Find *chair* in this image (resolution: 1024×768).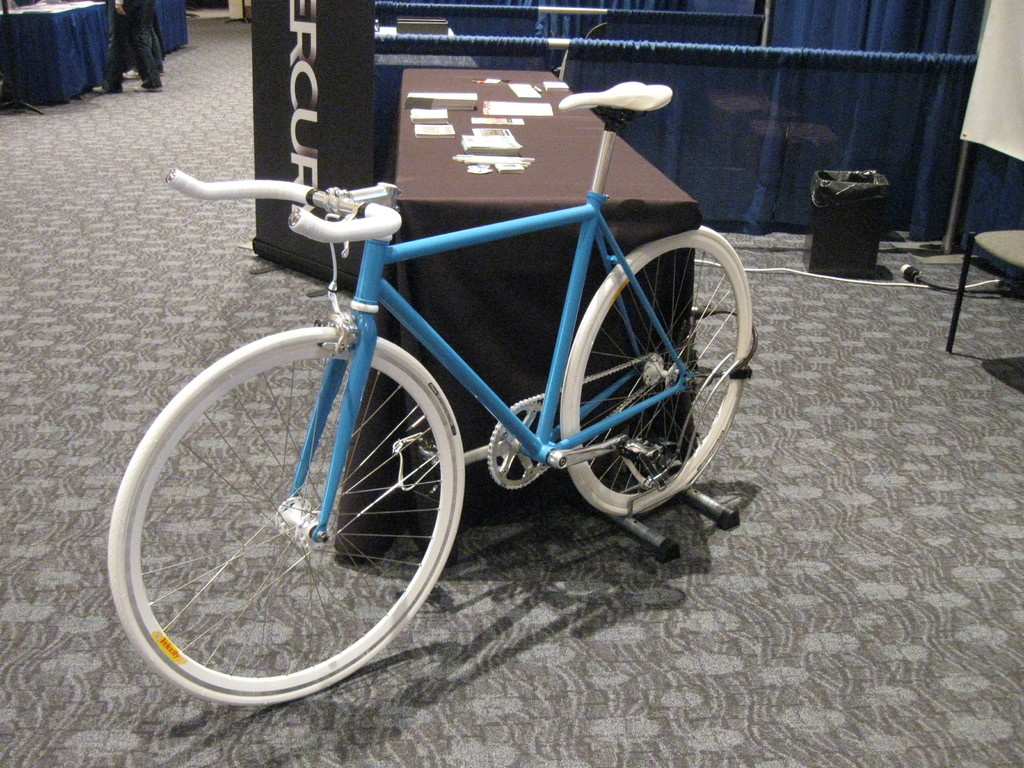
[x1=554, y1=26, x2=607, y2=93].
